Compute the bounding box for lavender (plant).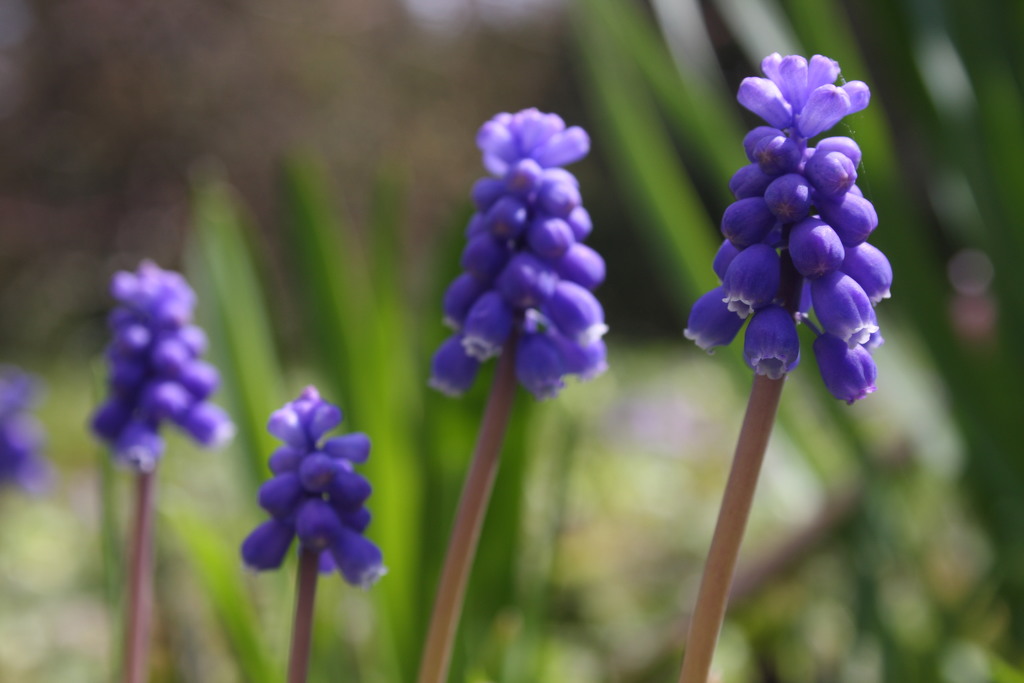
[668,58,884,682].
